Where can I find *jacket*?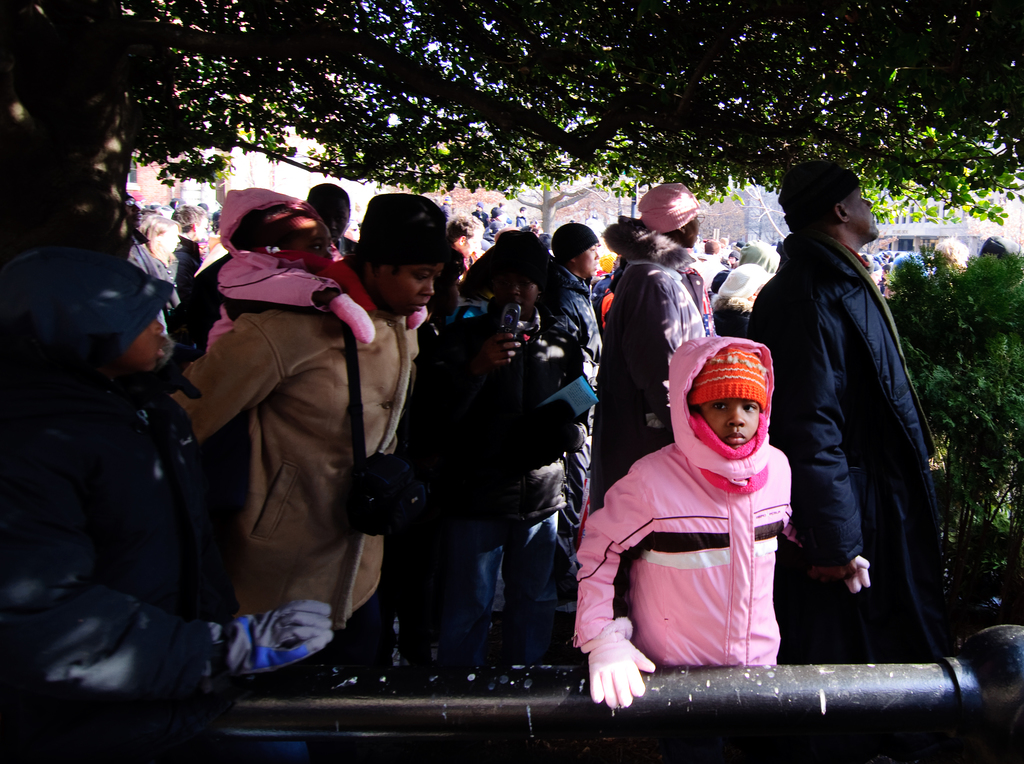
You can find it at 577/330/800/674.
